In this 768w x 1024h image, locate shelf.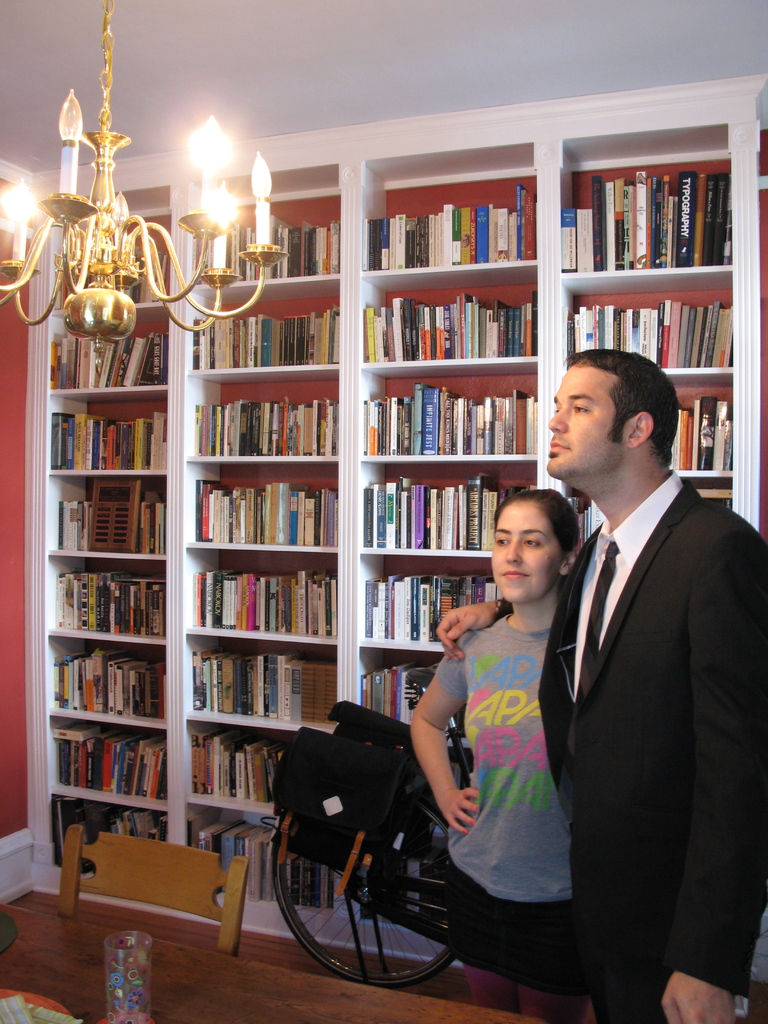
Bounding box: box=[47, 570, 159, 632].
